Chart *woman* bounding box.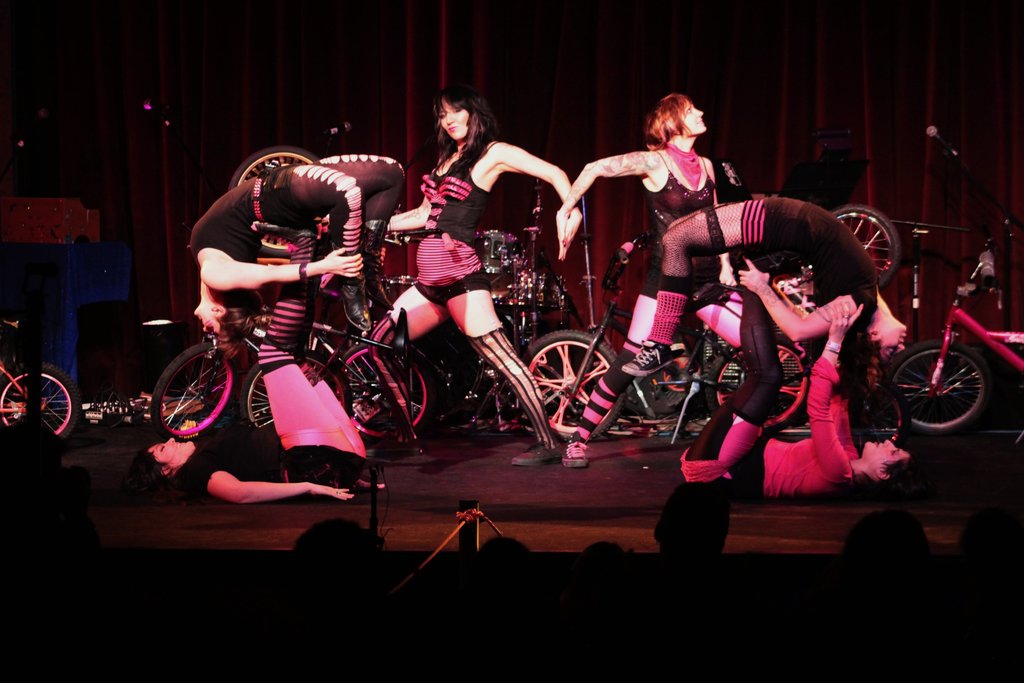
Charted: (x1=618, y1=195, x2=909, y2=386).
